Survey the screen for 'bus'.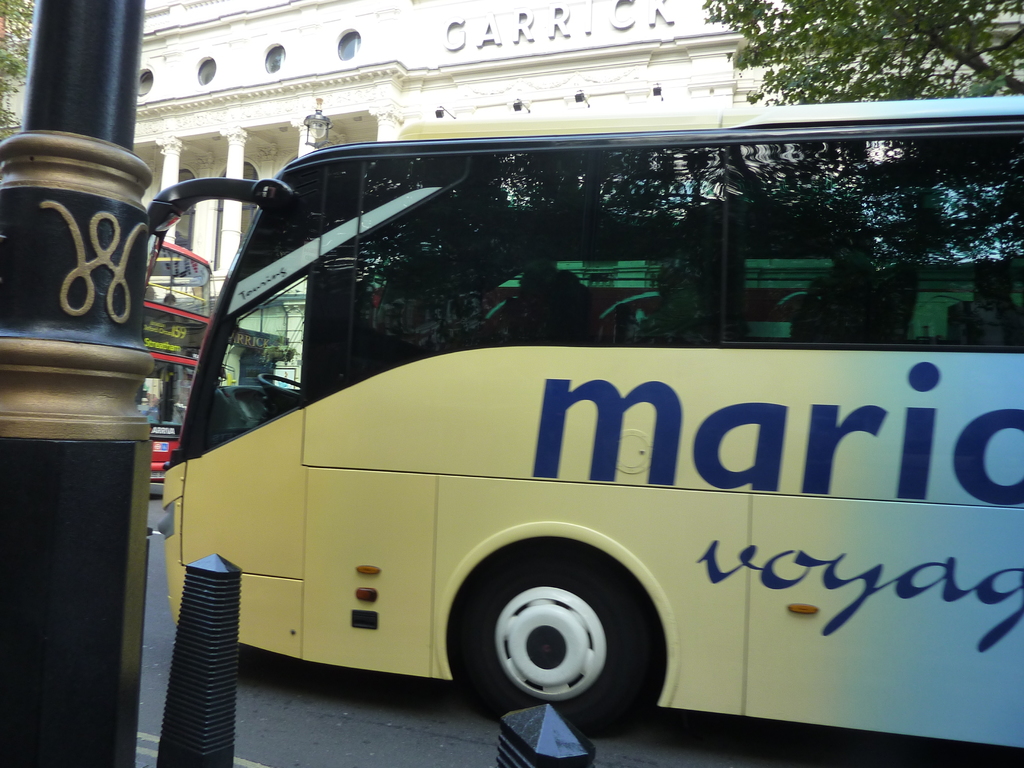
Survey found: bbox(139, 244, 212, 494).
